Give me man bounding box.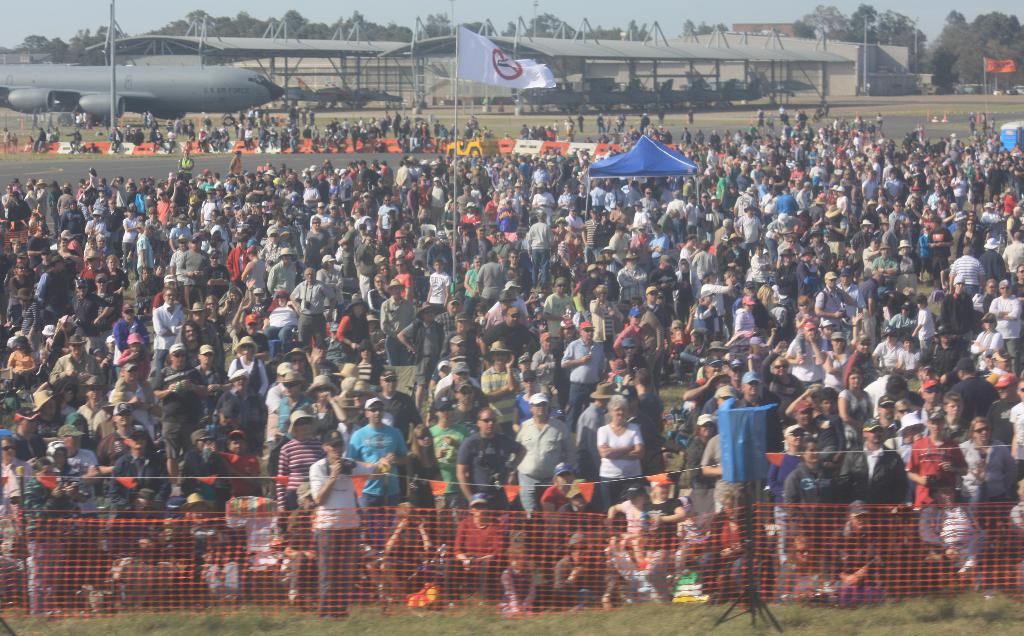
[x1=752, y1=161, x2=767, y2=183].
